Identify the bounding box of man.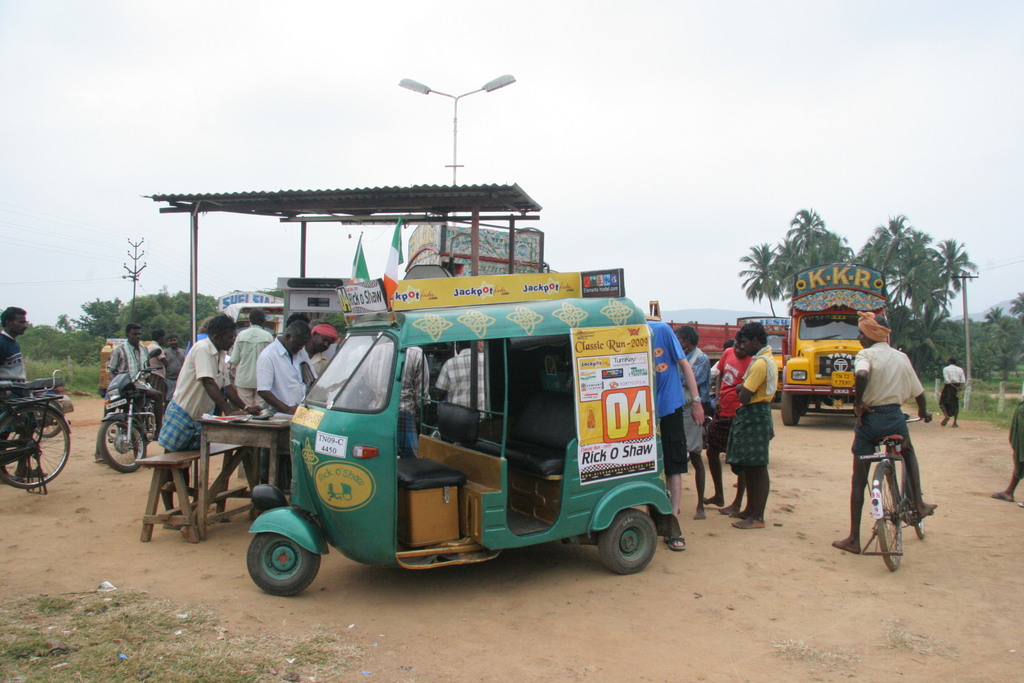
[x1=143, y1=320, x2=170, y2=431].
